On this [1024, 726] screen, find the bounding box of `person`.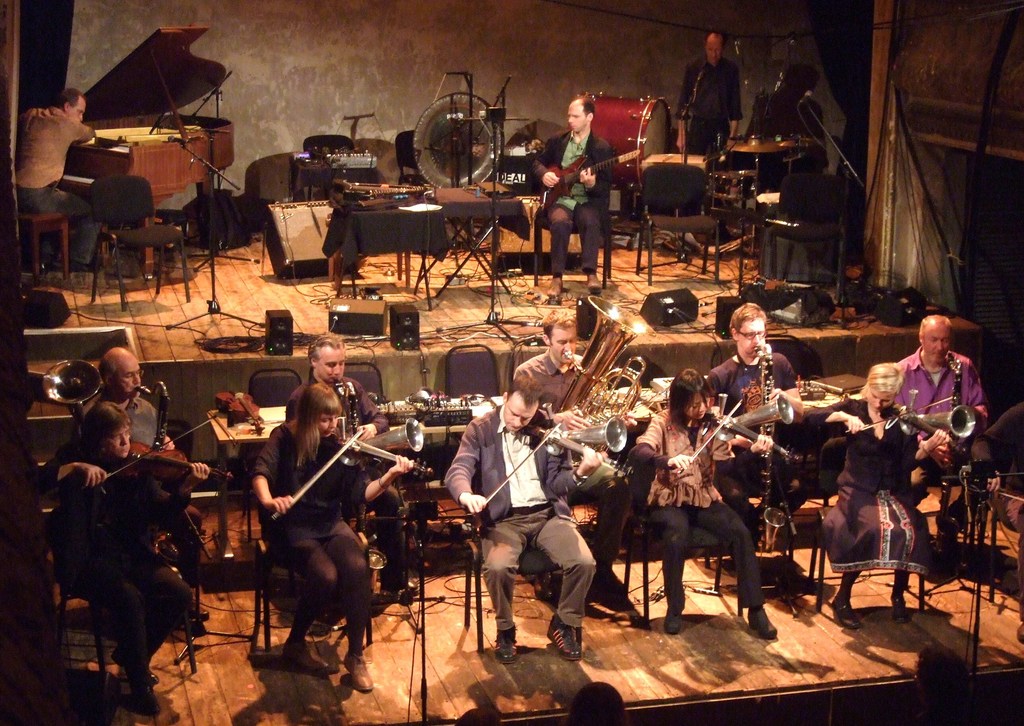
Bounding box: crop(792, 356, 951, 629).
